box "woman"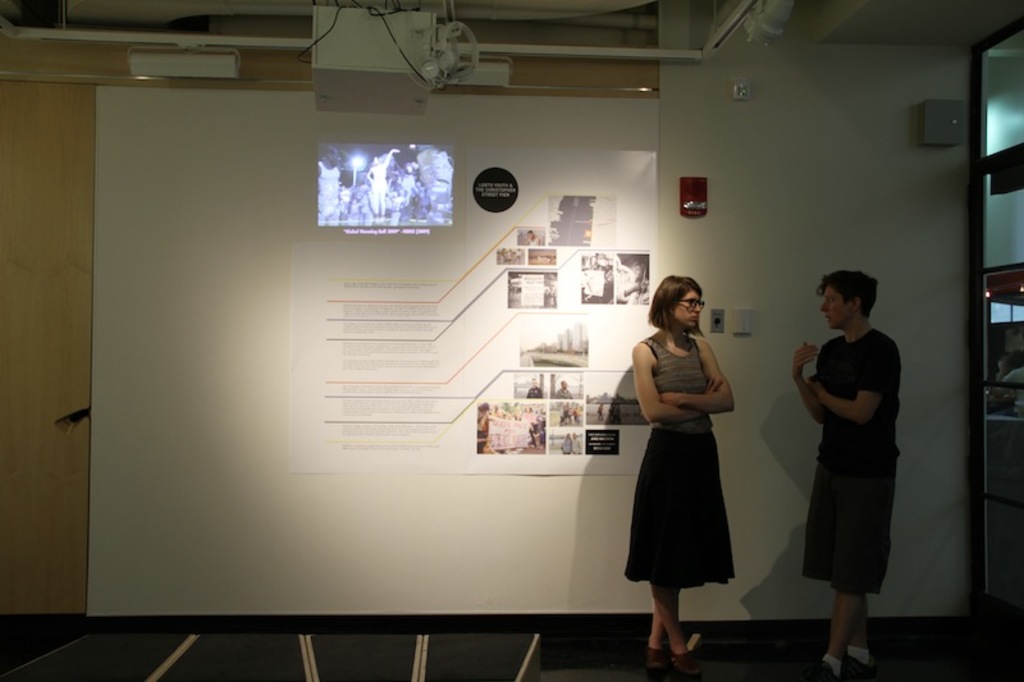
bbox=[626, 273, 756, 654]
